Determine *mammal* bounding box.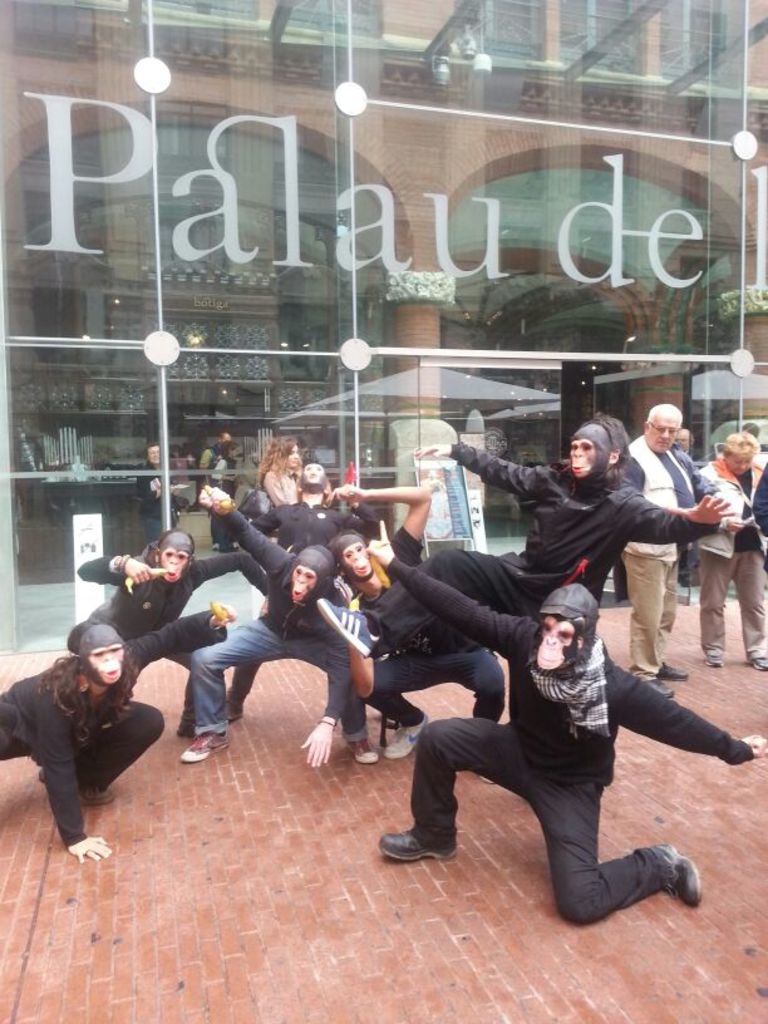
Determined: (x1=205, y1=432, x2=233, y2=468).
